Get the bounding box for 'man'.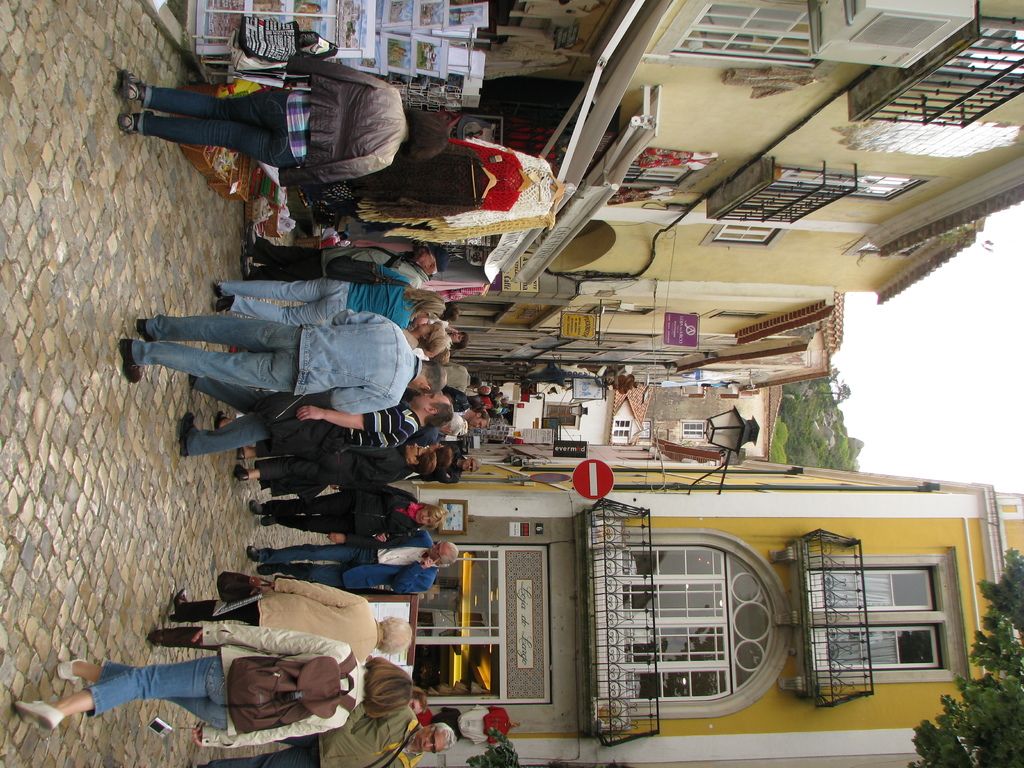
[x1=451, y1=403, x2=493, y2=438].
